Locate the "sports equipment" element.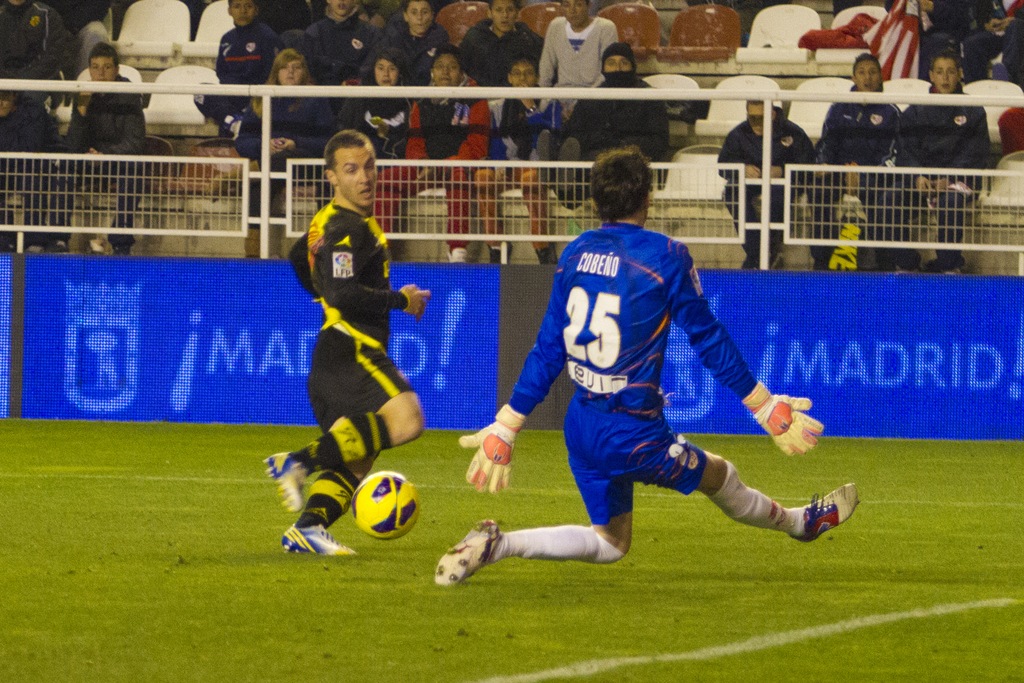
Element bbox: (left=349, top=468, right=421, bottom=539).
